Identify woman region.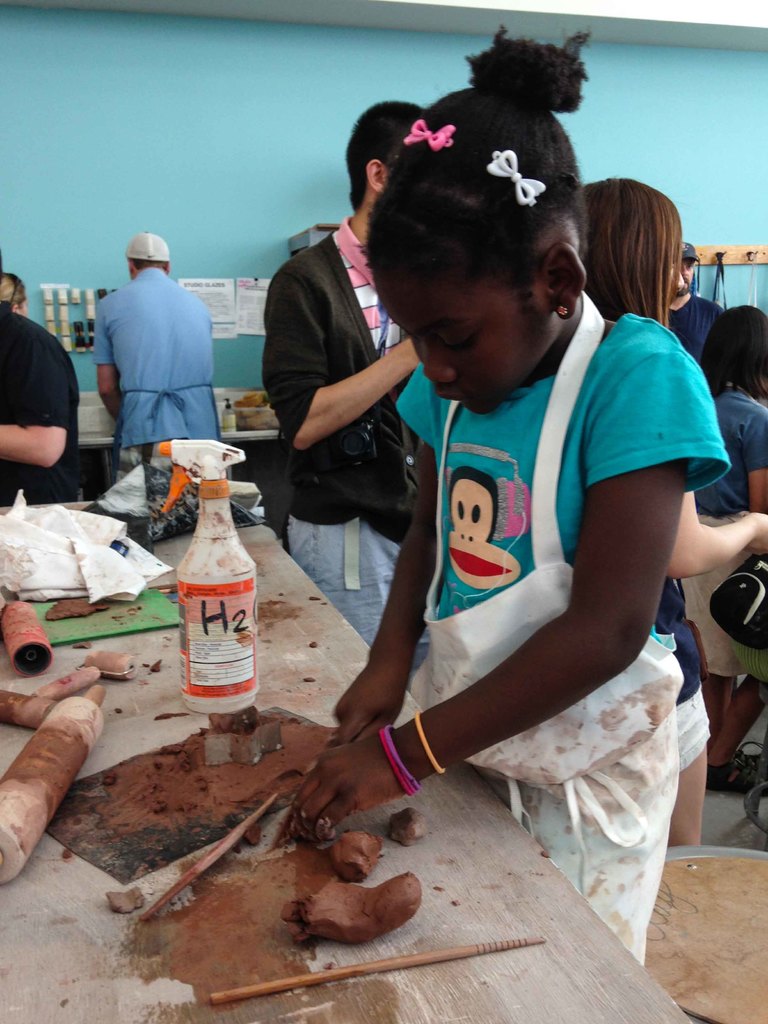
Region: 582:179:767:850.
